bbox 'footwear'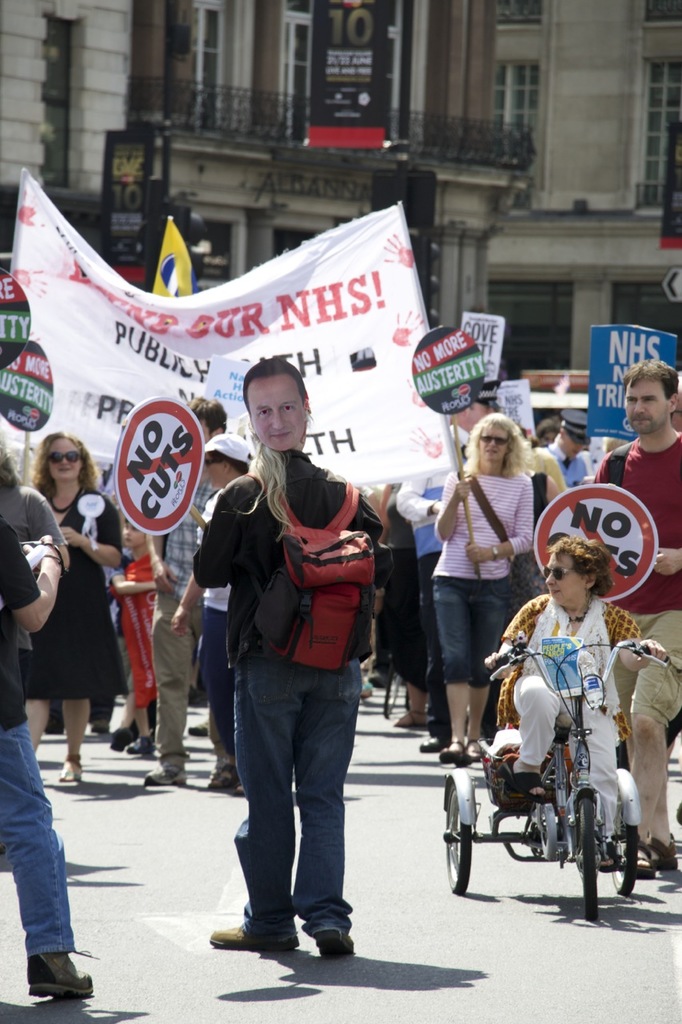
<bbox>198, 757, 233, 790</bbox>
